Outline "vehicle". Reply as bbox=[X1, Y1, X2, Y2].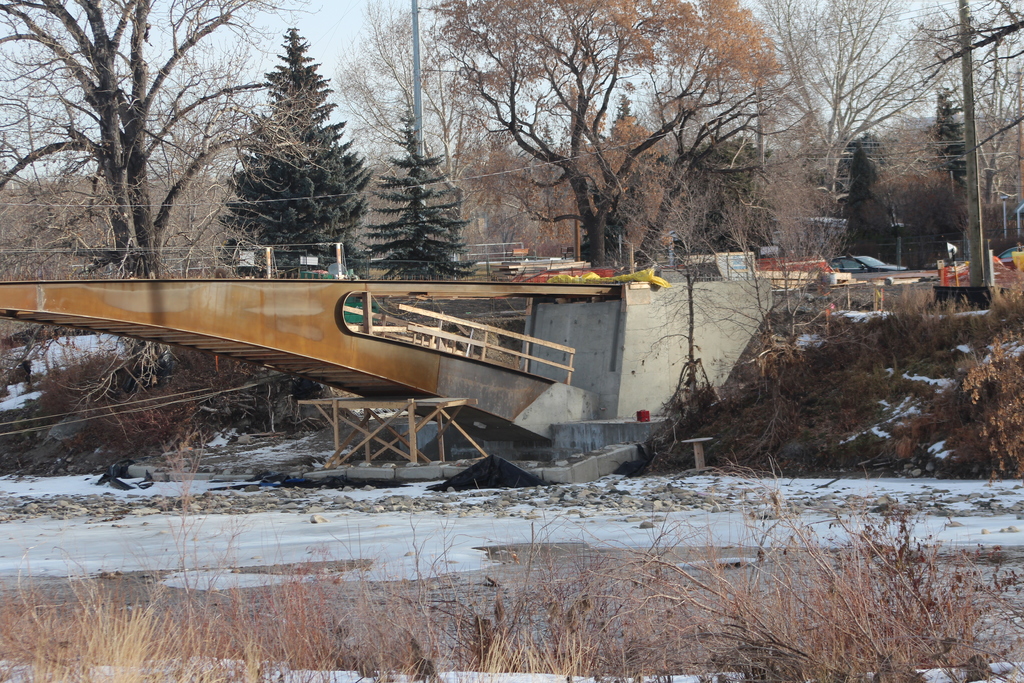
bbox=[824, 250, 905, 277].
